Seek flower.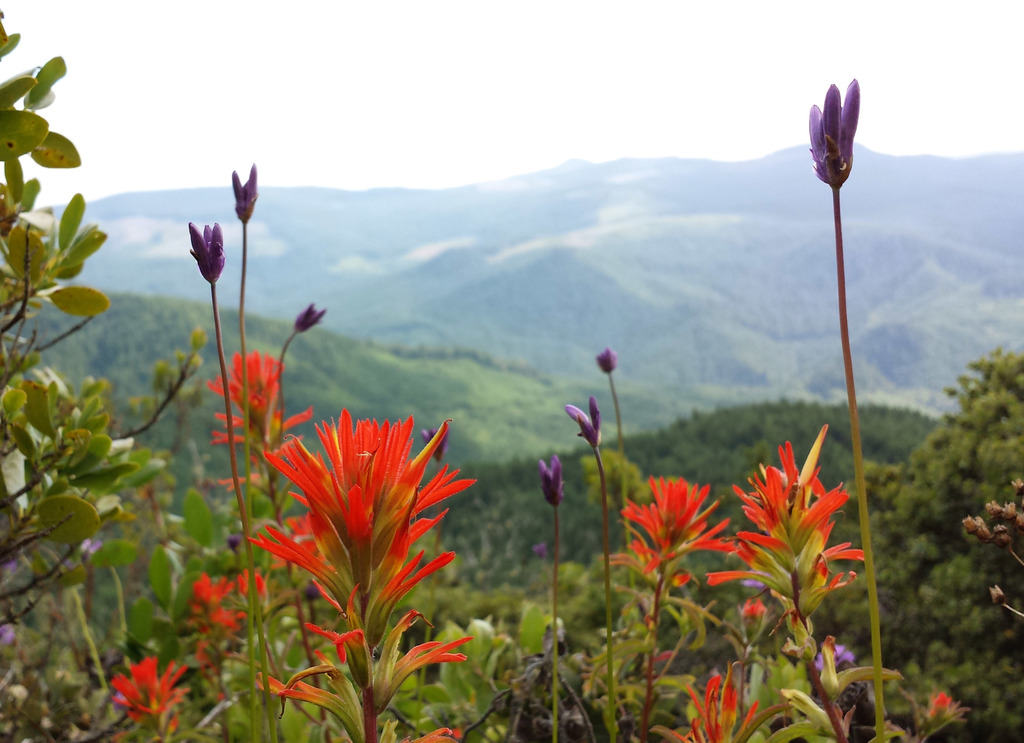
locate(188, 219, 221, 278).
